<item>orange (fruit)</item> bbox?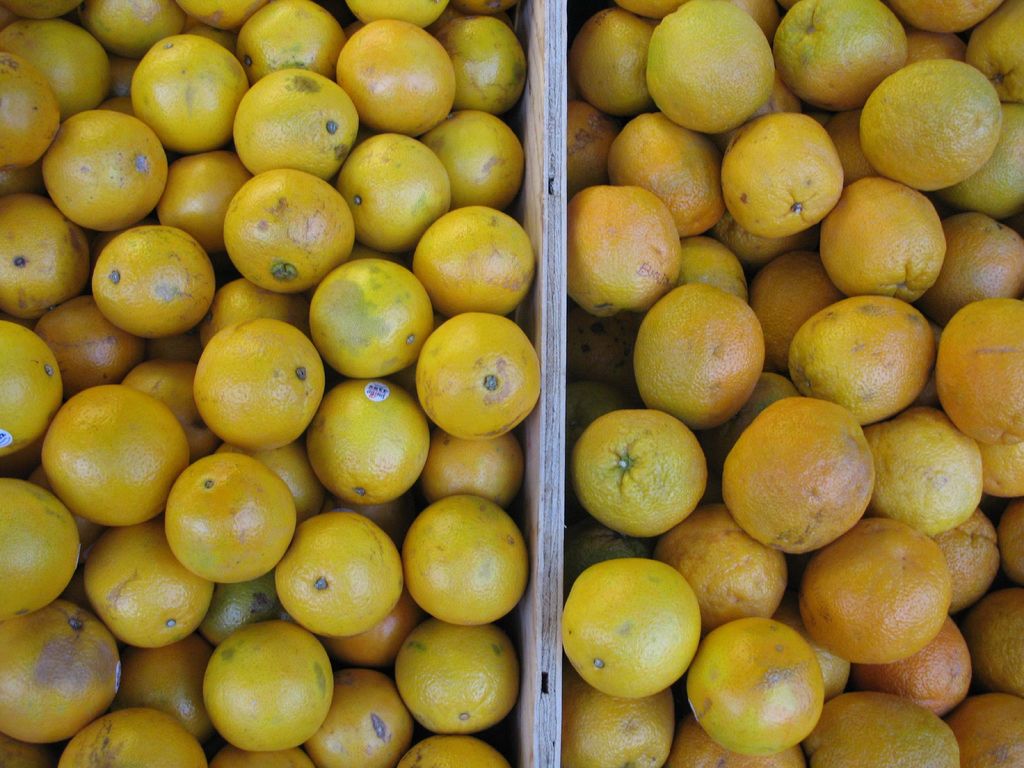
box=[164, 457, 298, 573]
